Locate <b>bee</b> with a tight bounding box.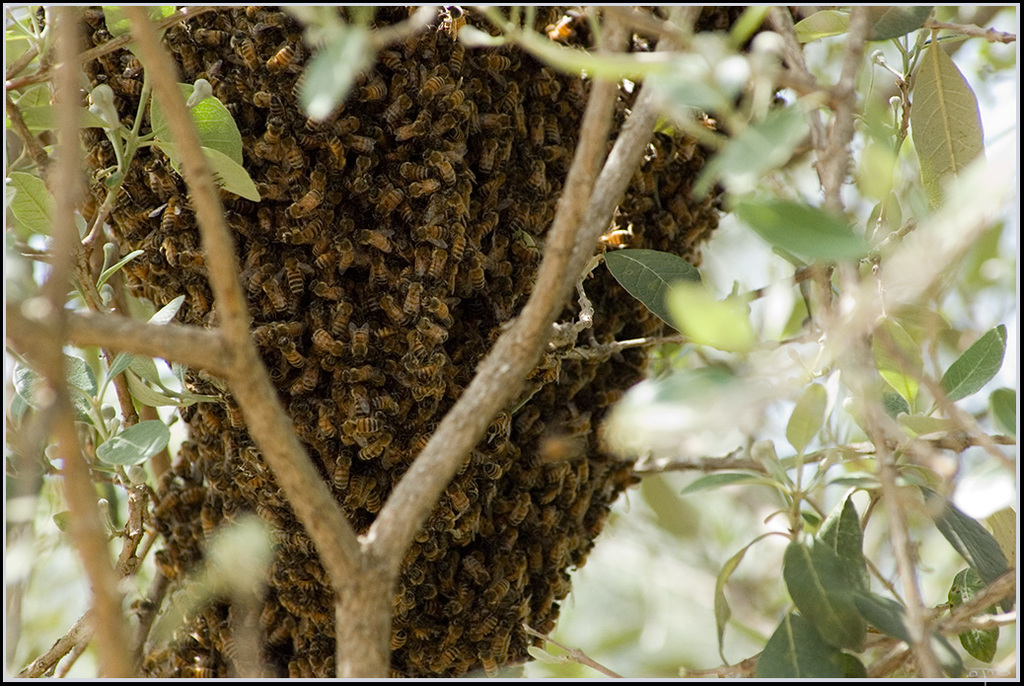
bbox=[393, 114, 436, 150].
